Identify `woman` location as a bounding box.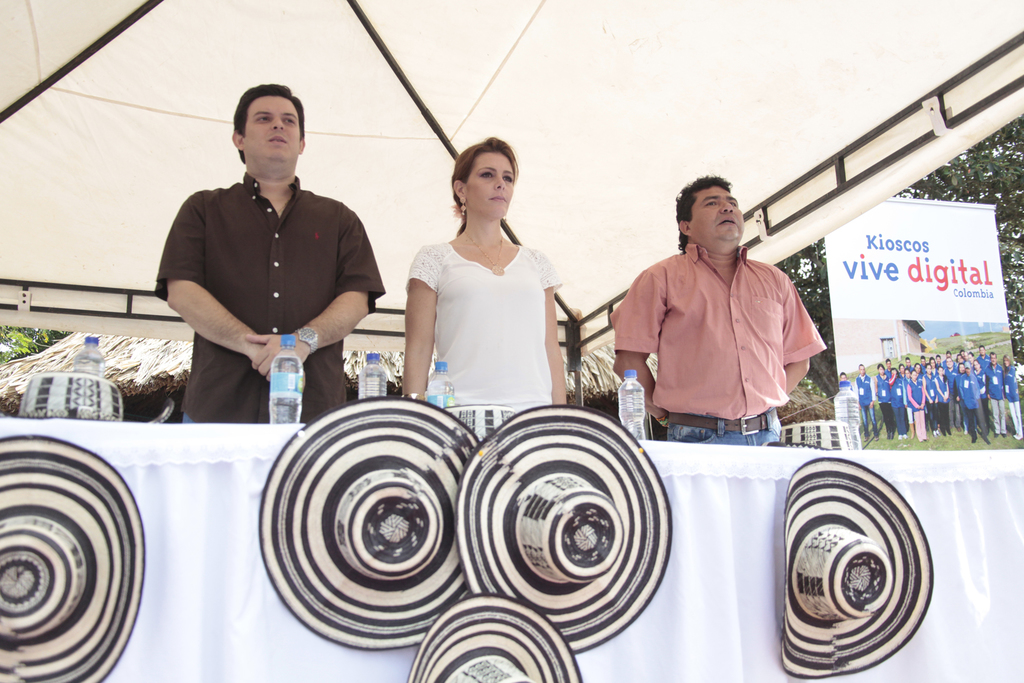
<region>970, 353, 972, 361</region>.
